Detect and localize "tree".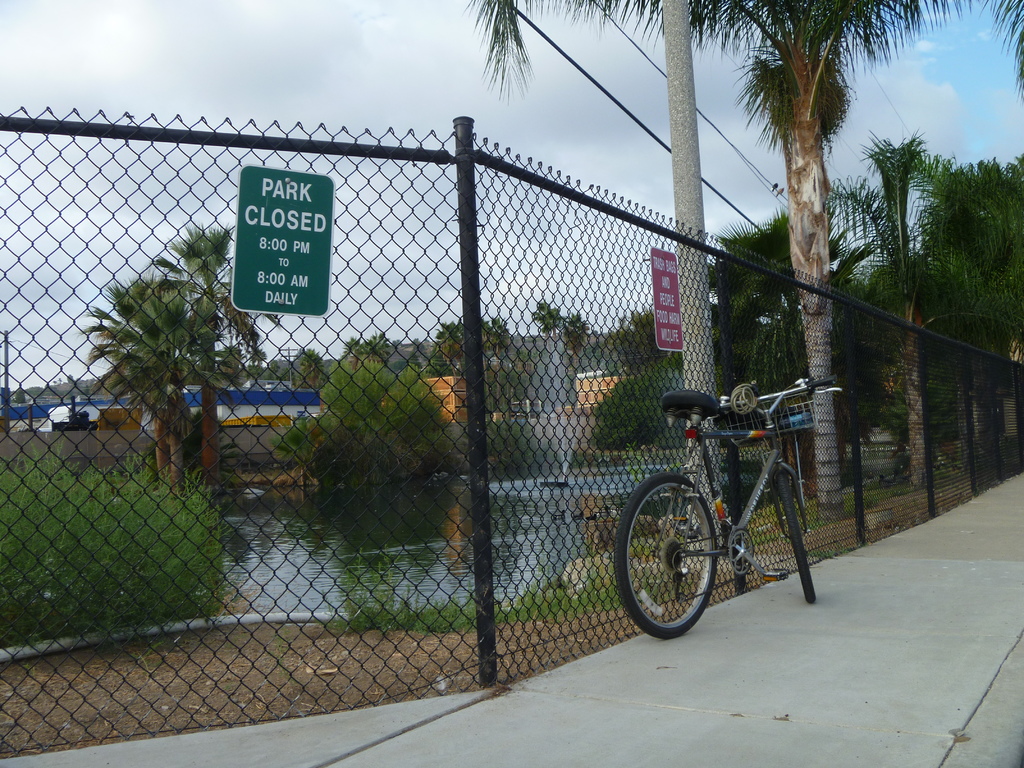
Localized at x1=511, y1=0, x2=966, y2=515.
